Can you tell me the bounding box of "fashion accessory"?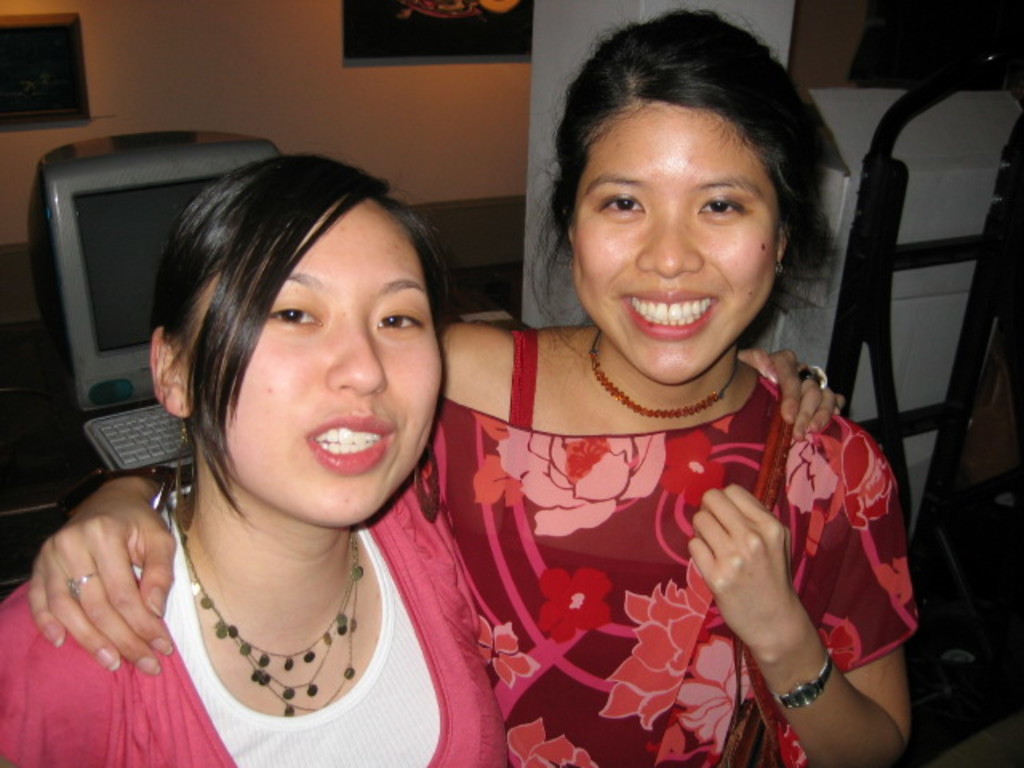
776,256,789,285.
